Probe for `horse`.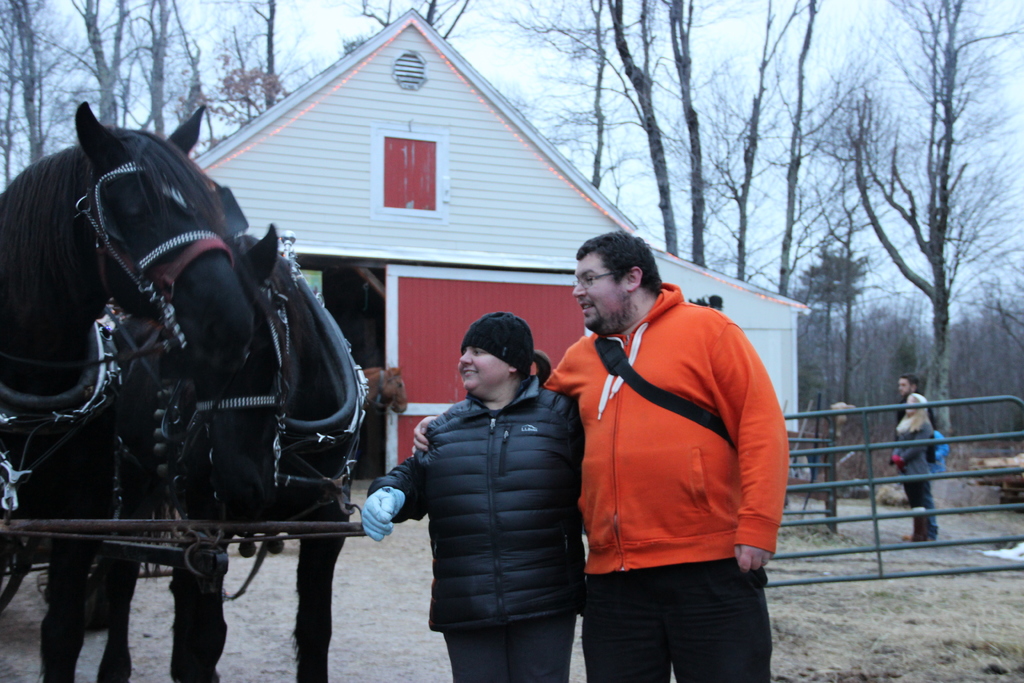
Probe result: BBox(360, 364, 408, 420).
